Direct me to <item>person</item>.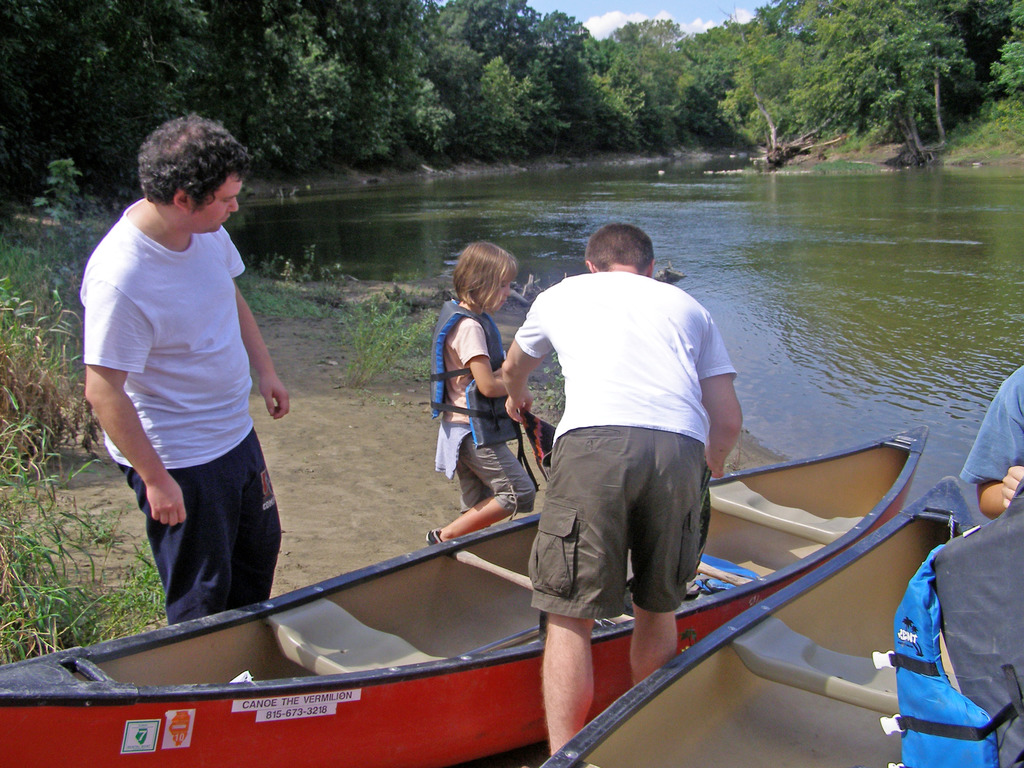
Direction: bbox=(429, 241, 535, 546).
